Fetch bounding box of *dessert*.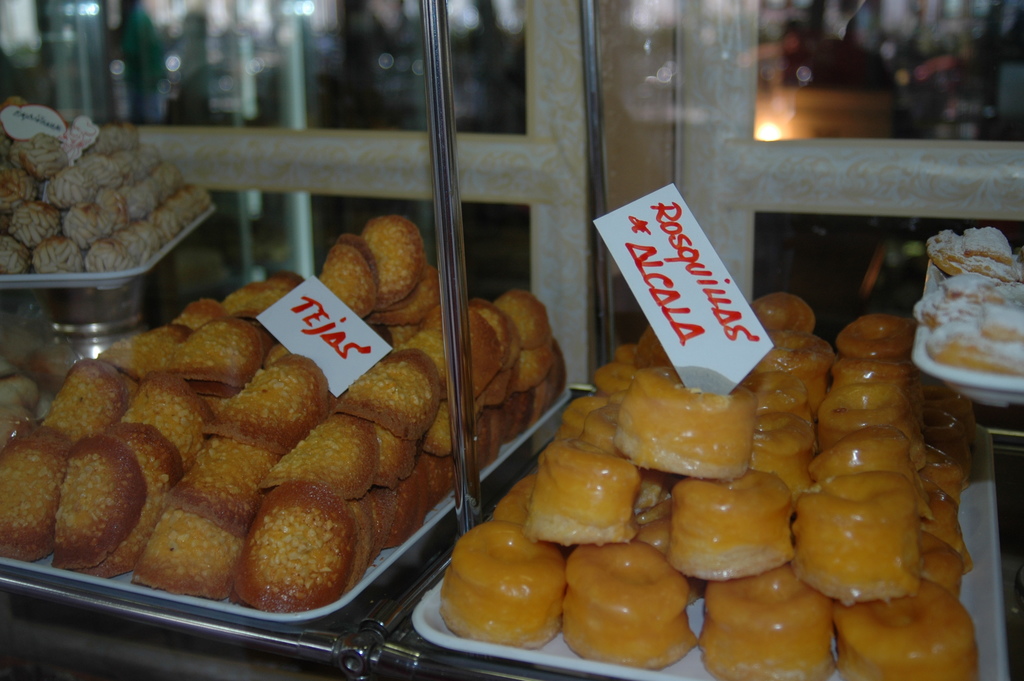
Bbox: rect(105, 418, 171, 507).
